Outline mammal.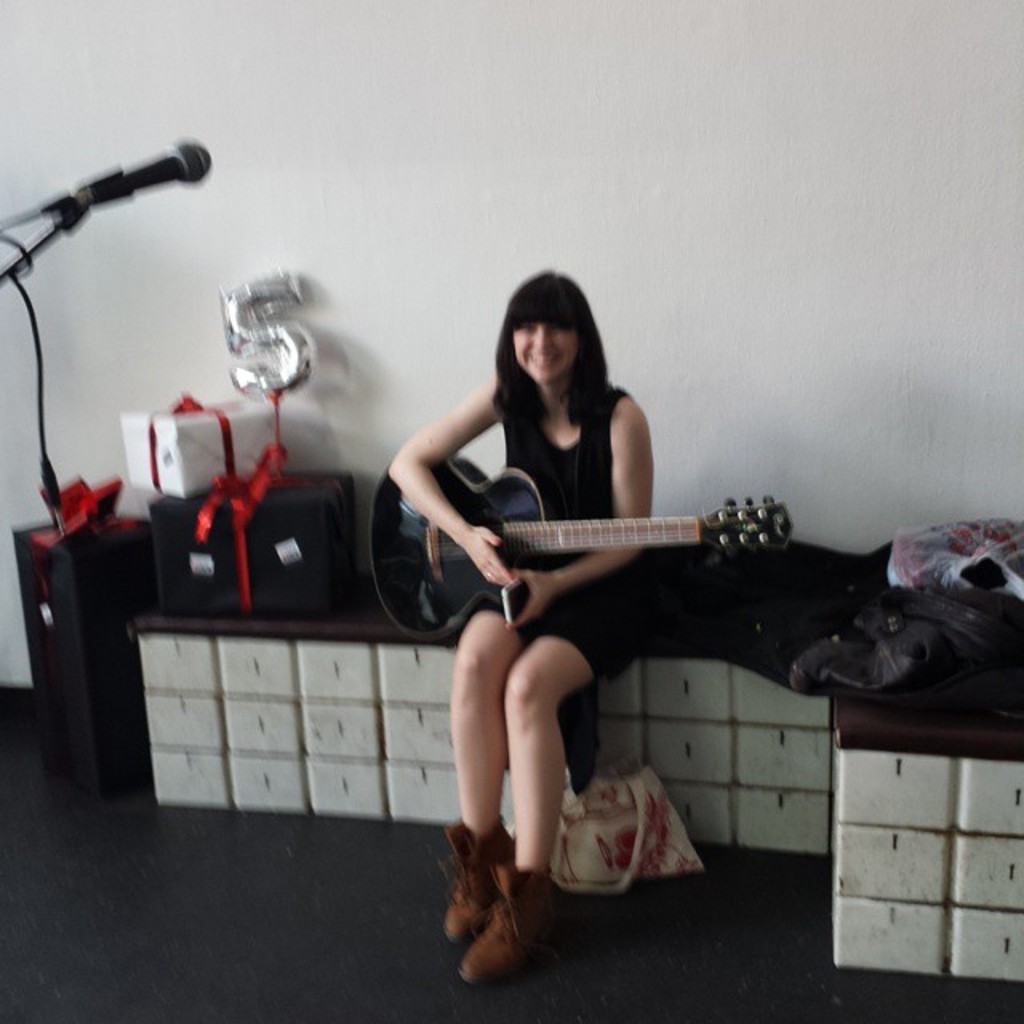
Outline: crop(366, 299, 722, 885).
